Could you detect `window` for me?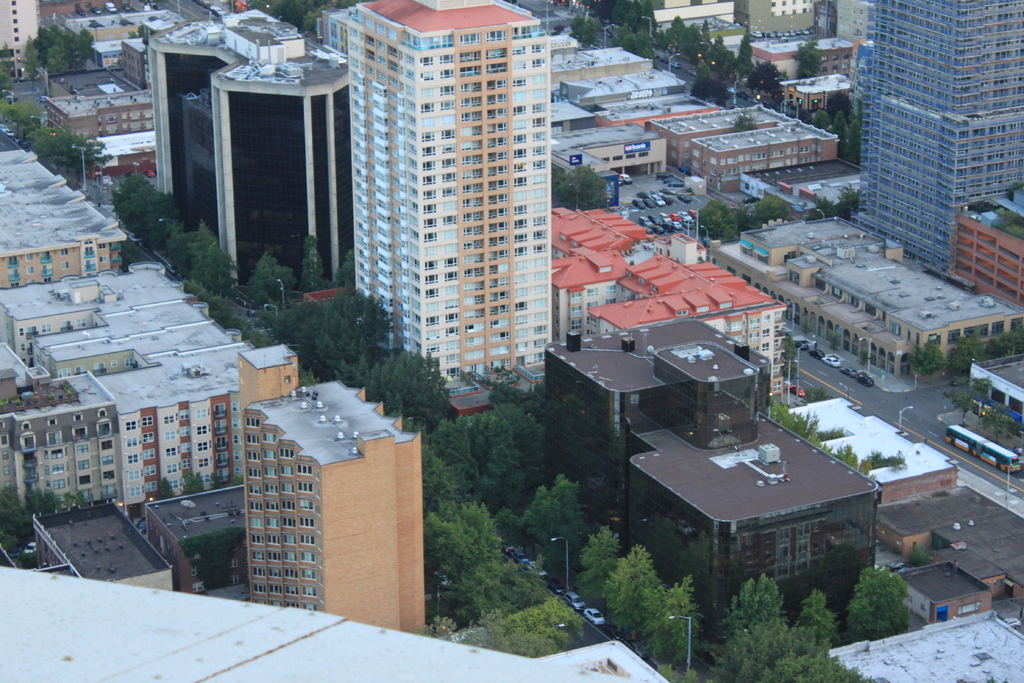
Detection result: [534, 245, 545, 251].
